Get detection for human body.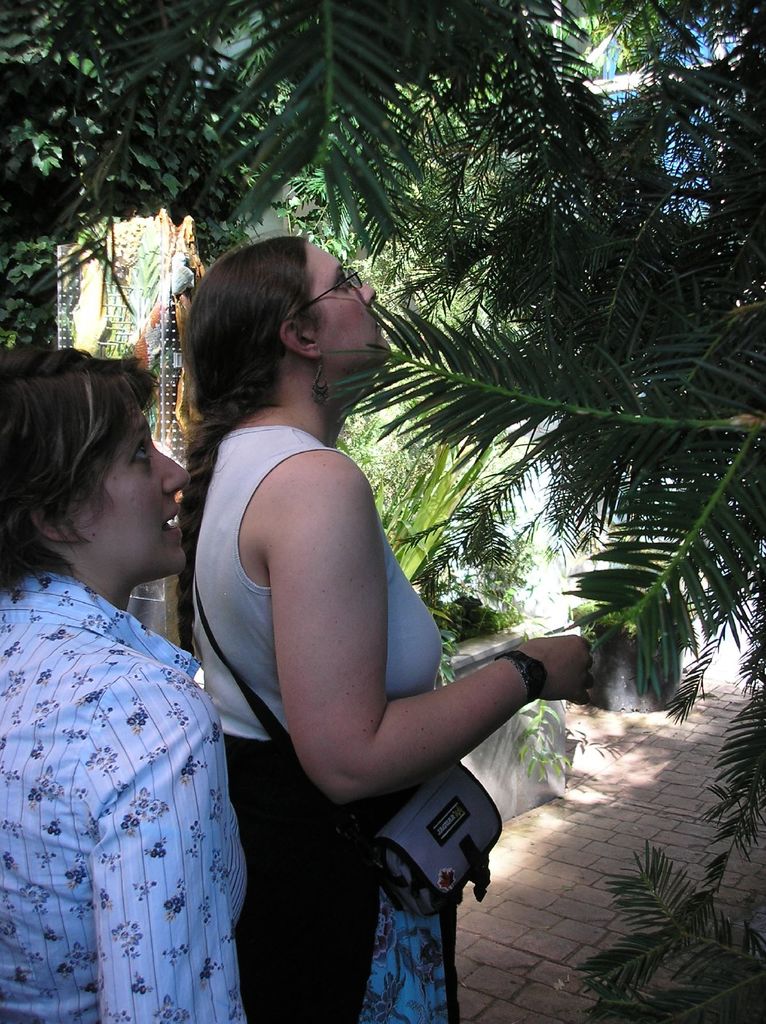
Detection: left=0, top=340, right=256, bottom=1023.
